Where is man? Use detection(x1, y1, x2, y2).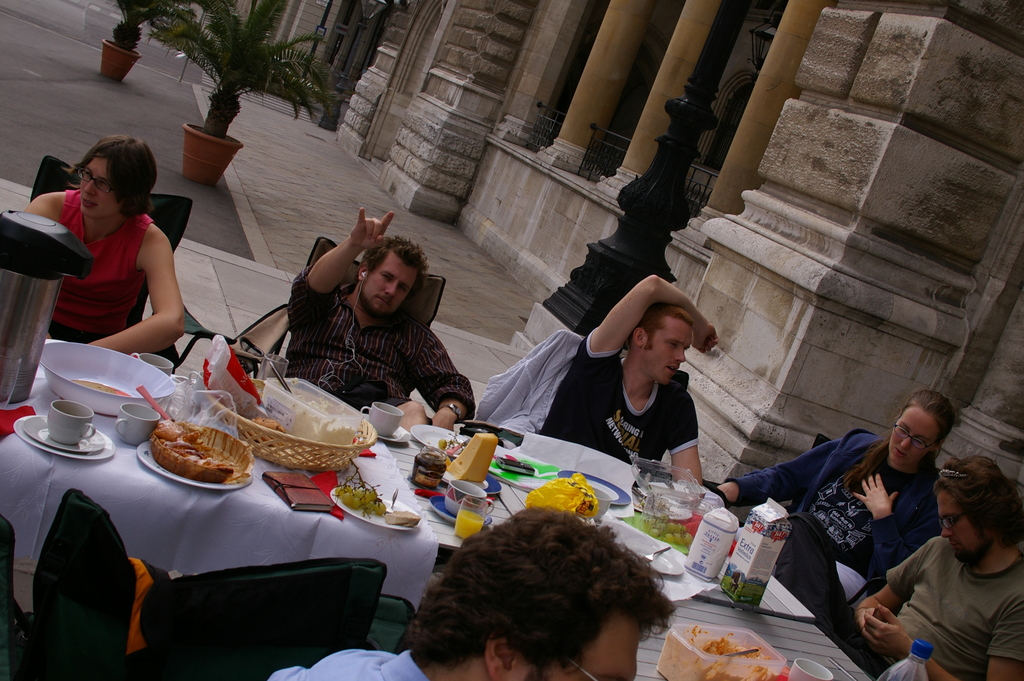
detection(538, 270, 719, 490).
